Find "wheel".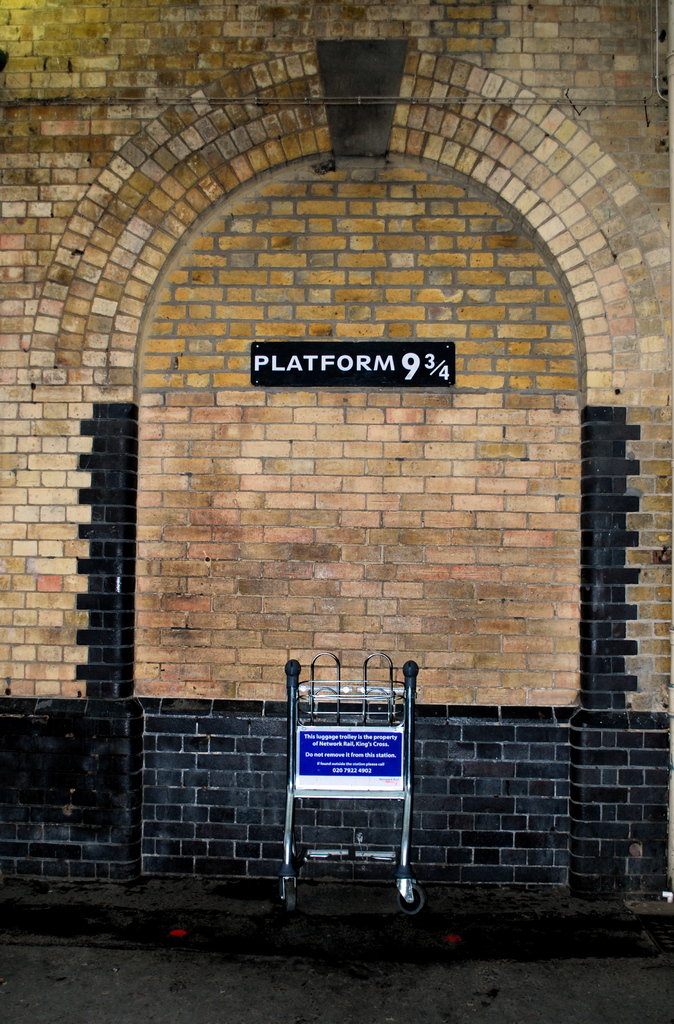
<bbox>392, 882, 426, 915</bbox>.
